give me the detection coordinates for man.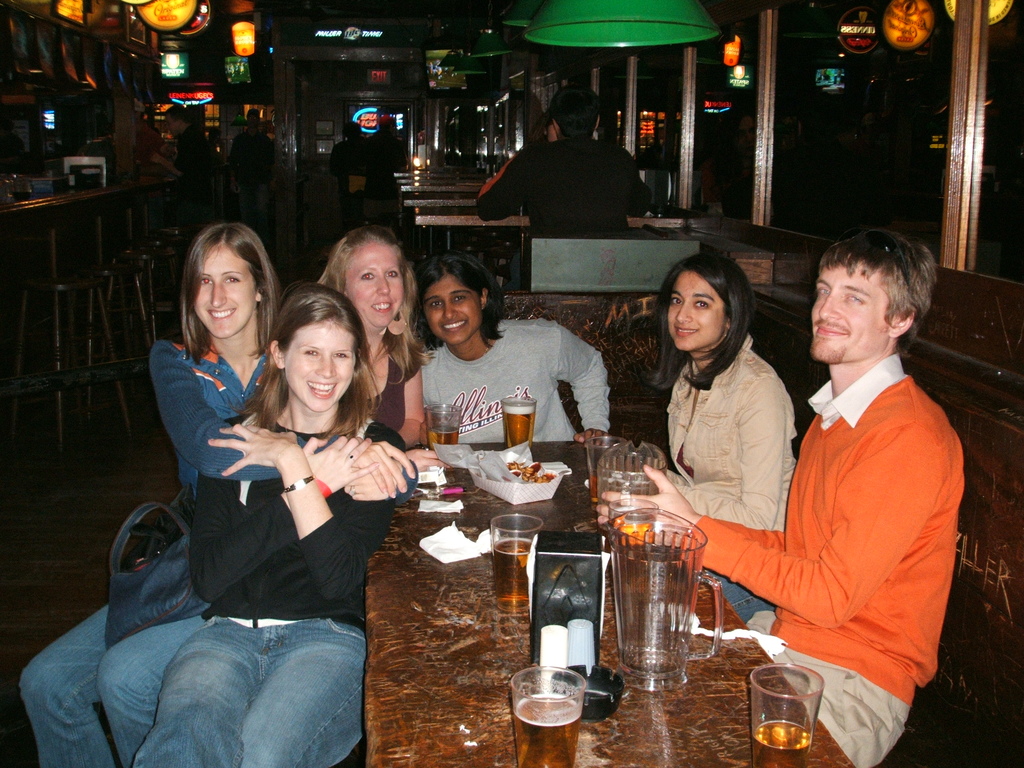
box(712, 207, 978, 766).
